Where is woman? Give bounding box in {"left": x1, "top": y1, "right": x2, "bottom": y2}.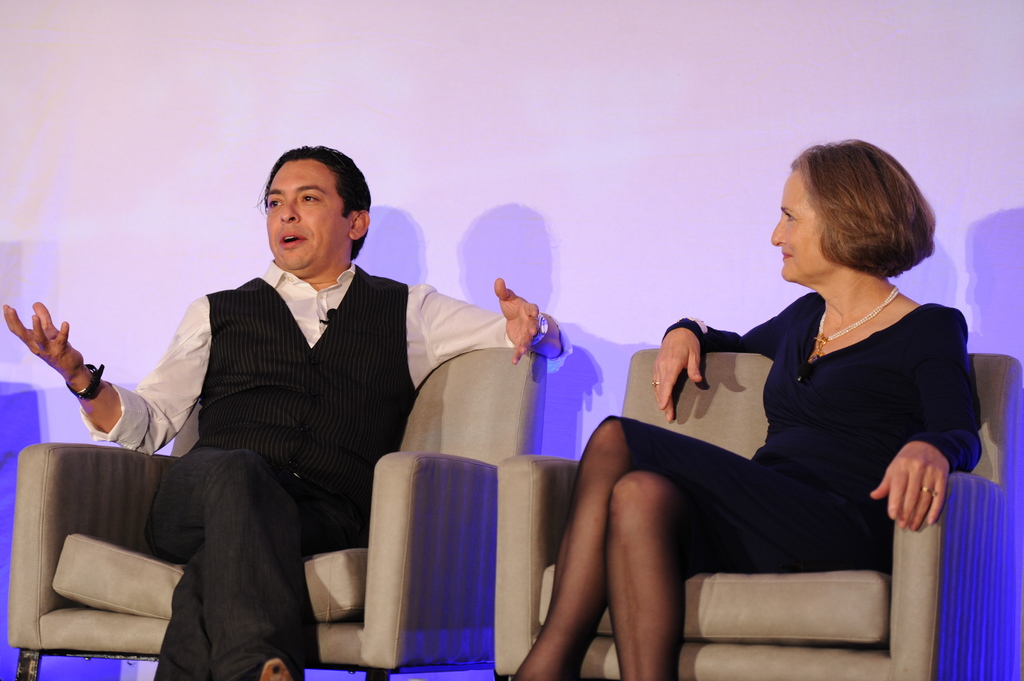
{"left": 513, "top": 138, "right": 982, "bottom": 680}.
